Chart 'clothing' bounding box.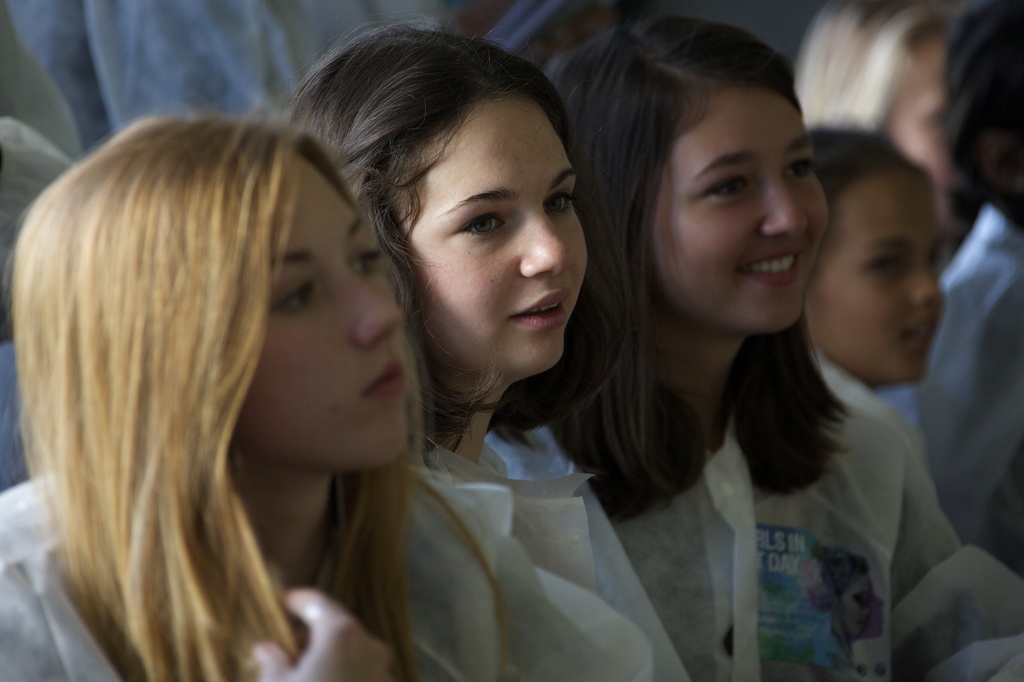
Charted: (left=413, top=425, right=701, bottom=681).
